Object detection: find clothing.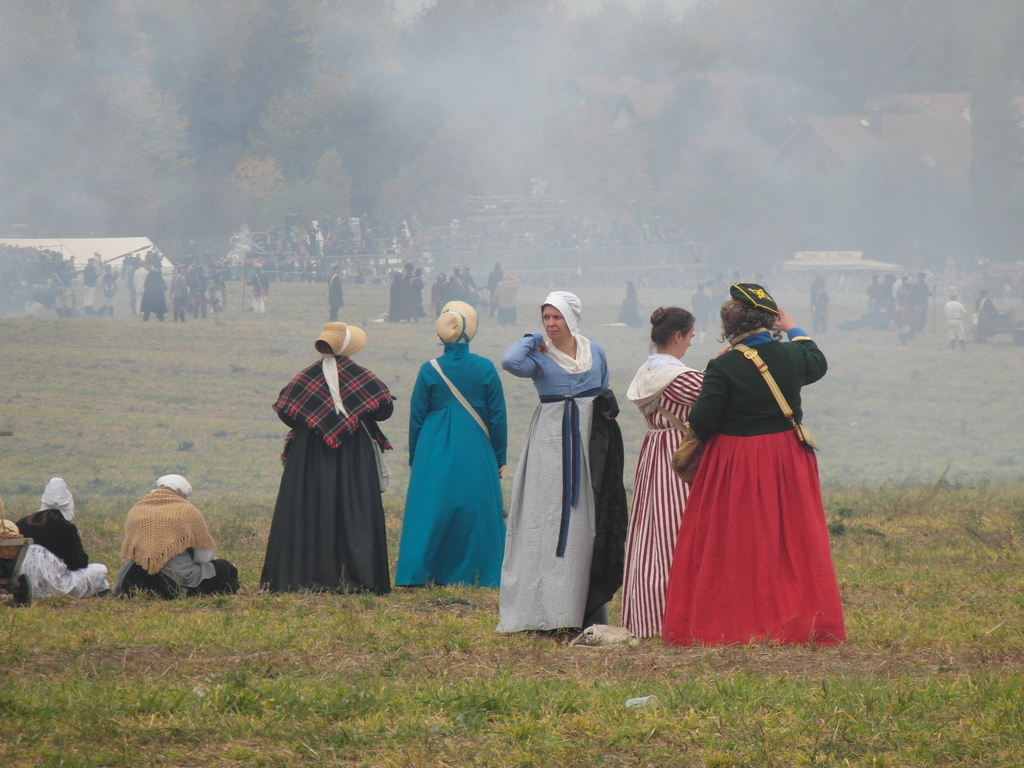
crop(385, 281, 408, 317).
